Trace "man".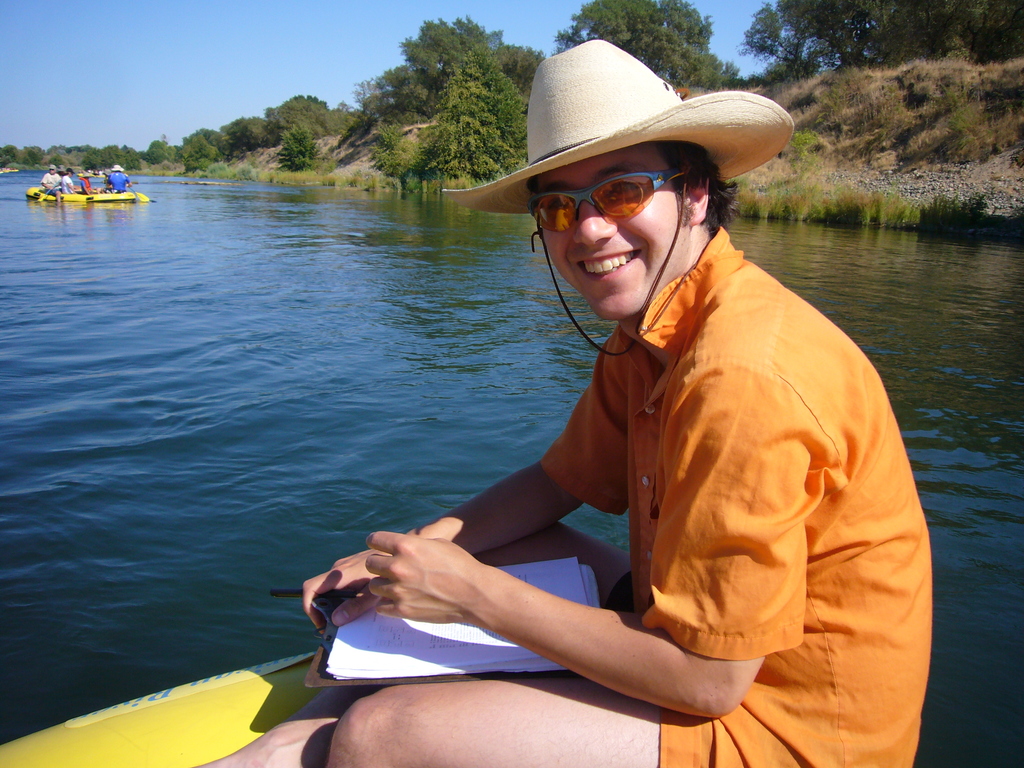
Traced to <bbox>81, 171, 97, 196</bbox>.
